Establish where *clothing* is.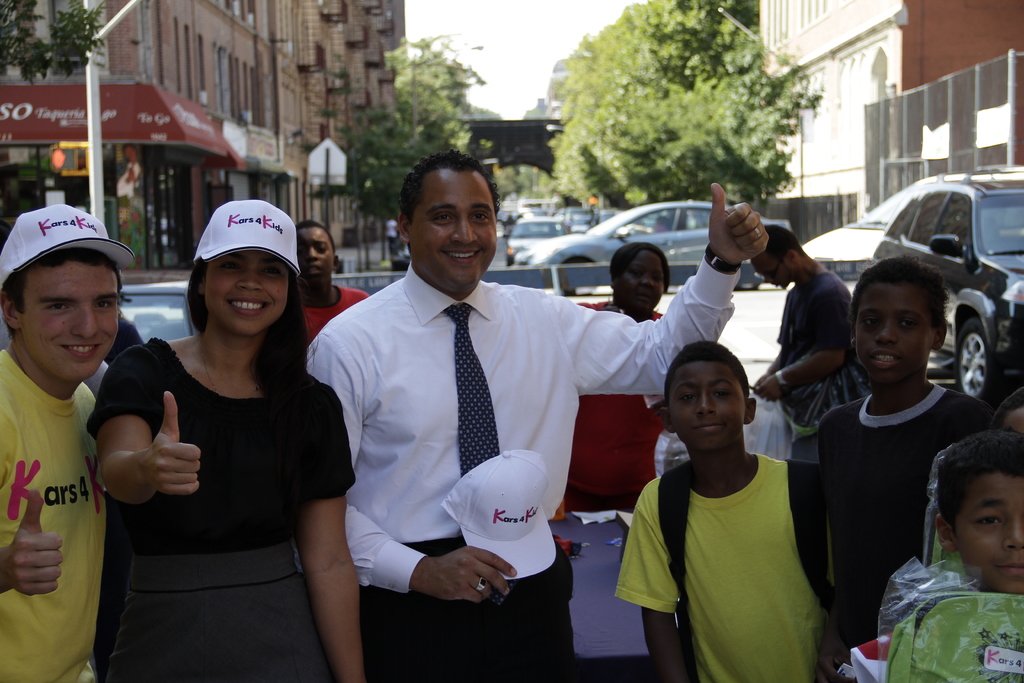
Established at <box>301,283,367,347</box>.
